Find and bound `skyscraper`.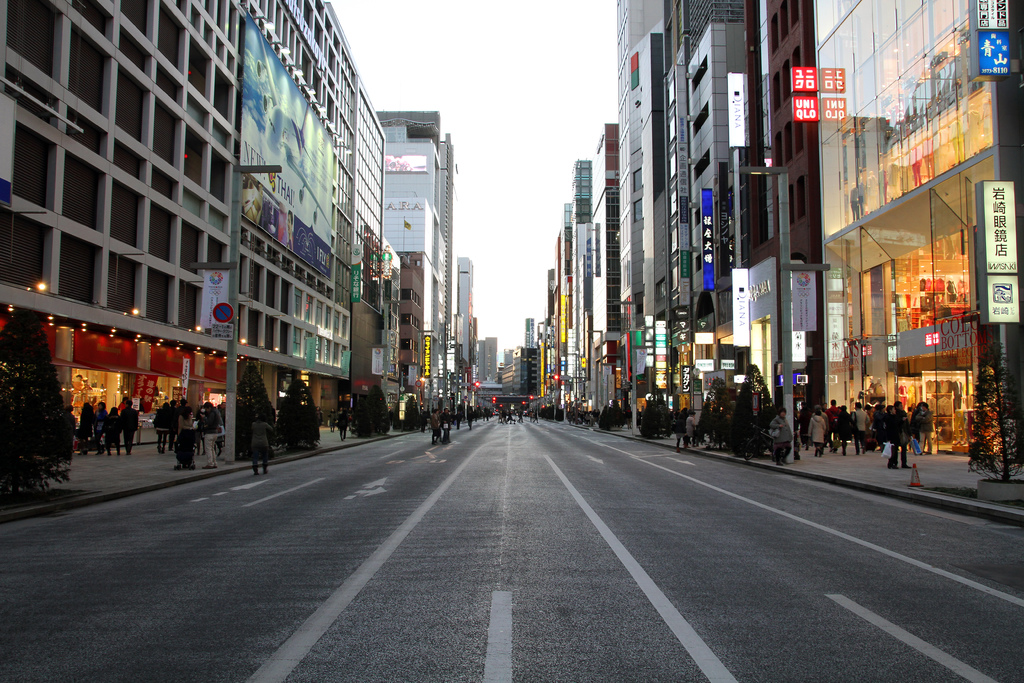
Bound: BBox(371, 105, 458, 394).
